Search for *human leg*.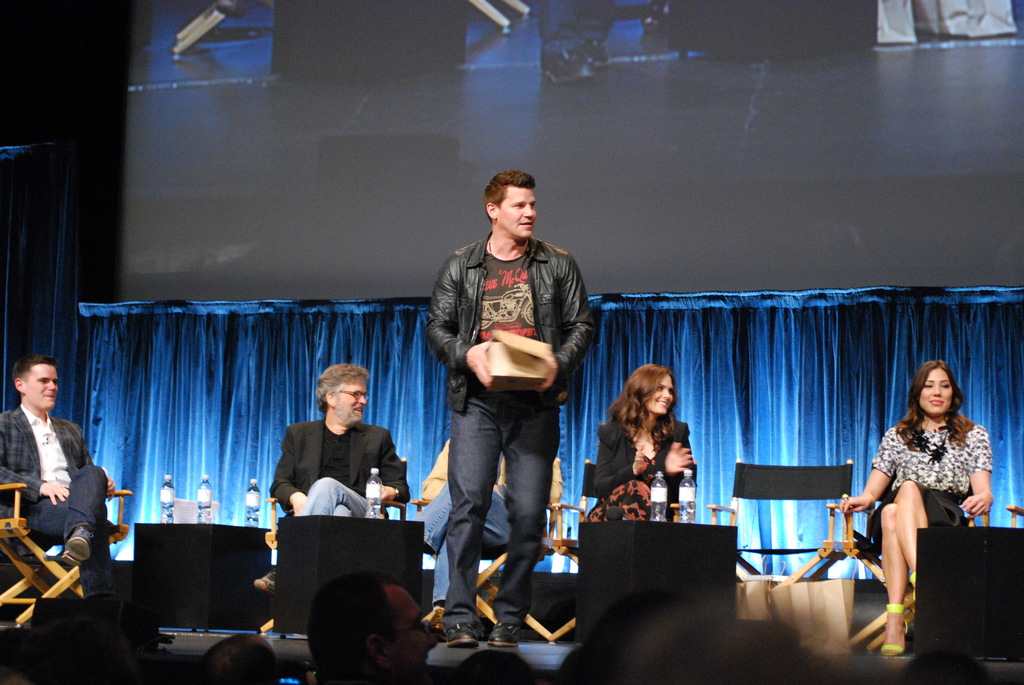
Found at [876, 481, 957, 656].
